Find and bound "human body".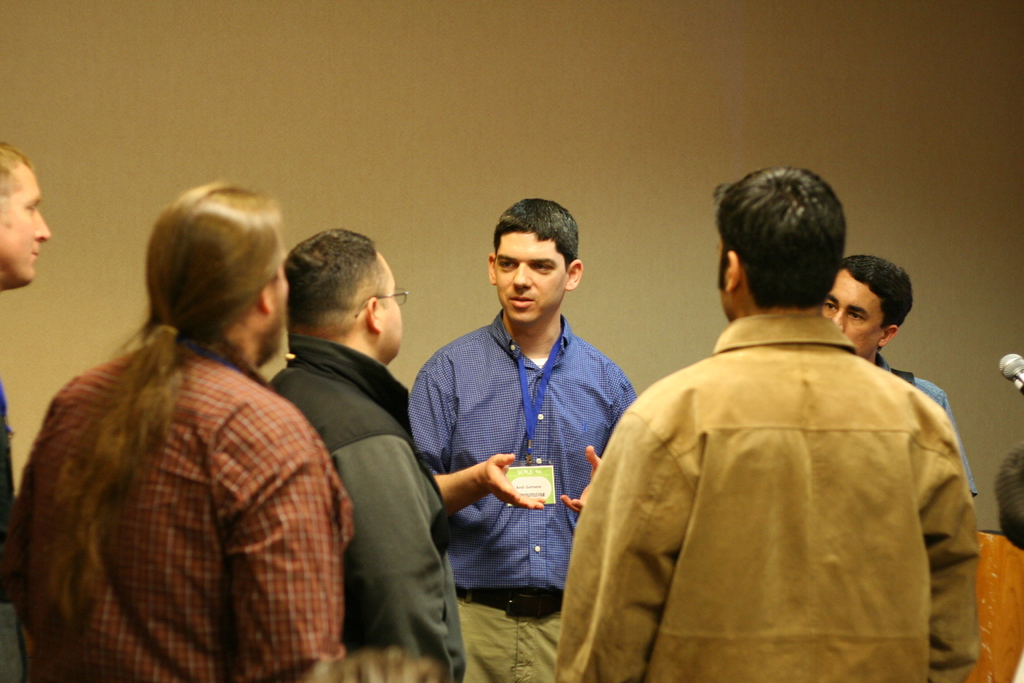
Bound: [left=12, top=222, right=342, bottom=682].
